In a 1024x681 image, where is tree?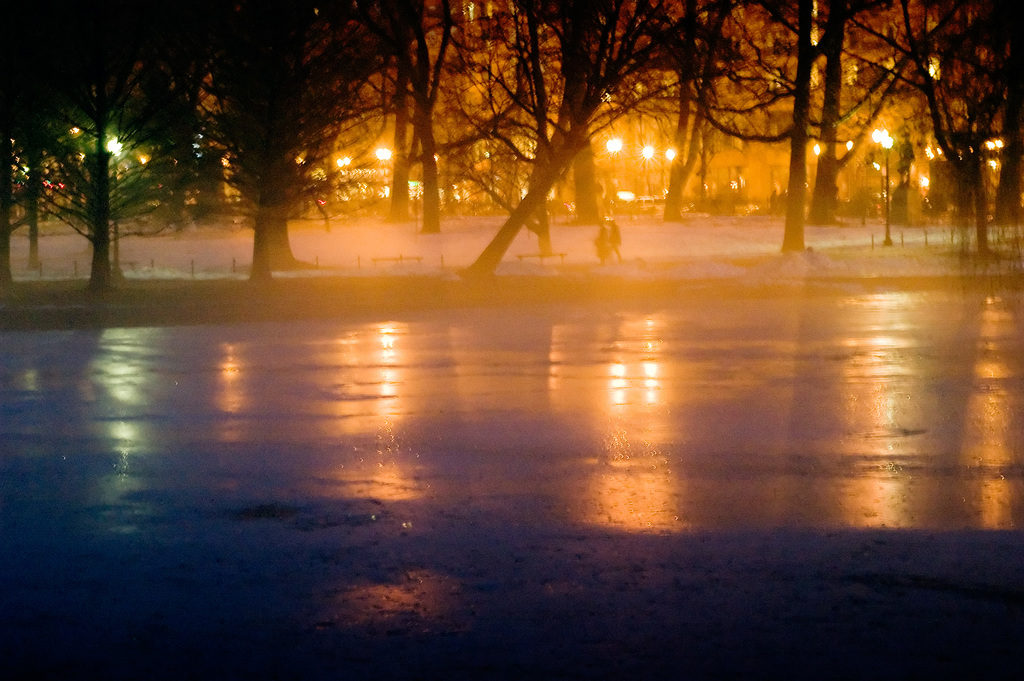
box(503, 0, 616, 229).
